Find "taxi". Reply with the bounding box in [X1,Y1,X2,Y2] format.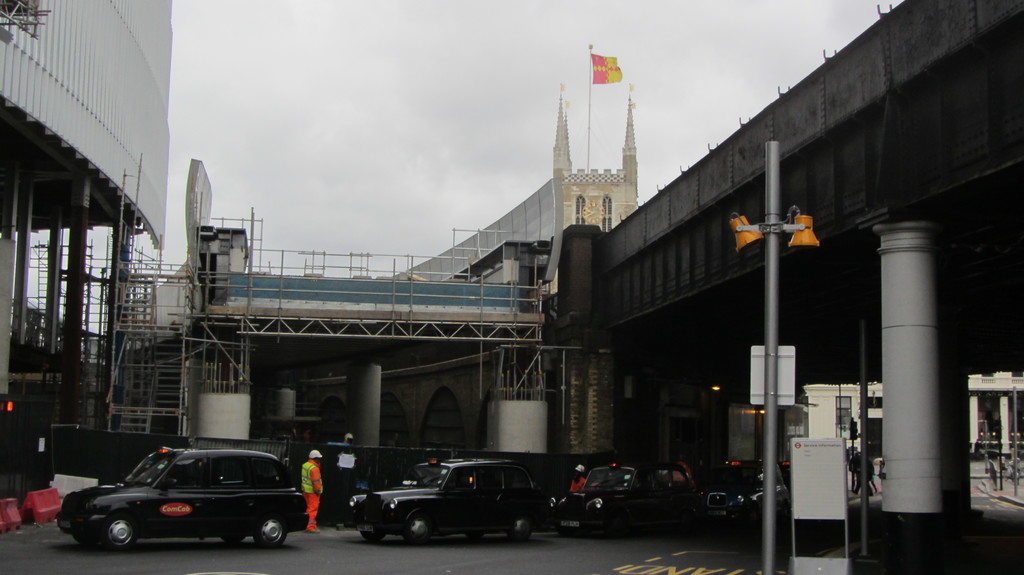
[695,459,790,526].
